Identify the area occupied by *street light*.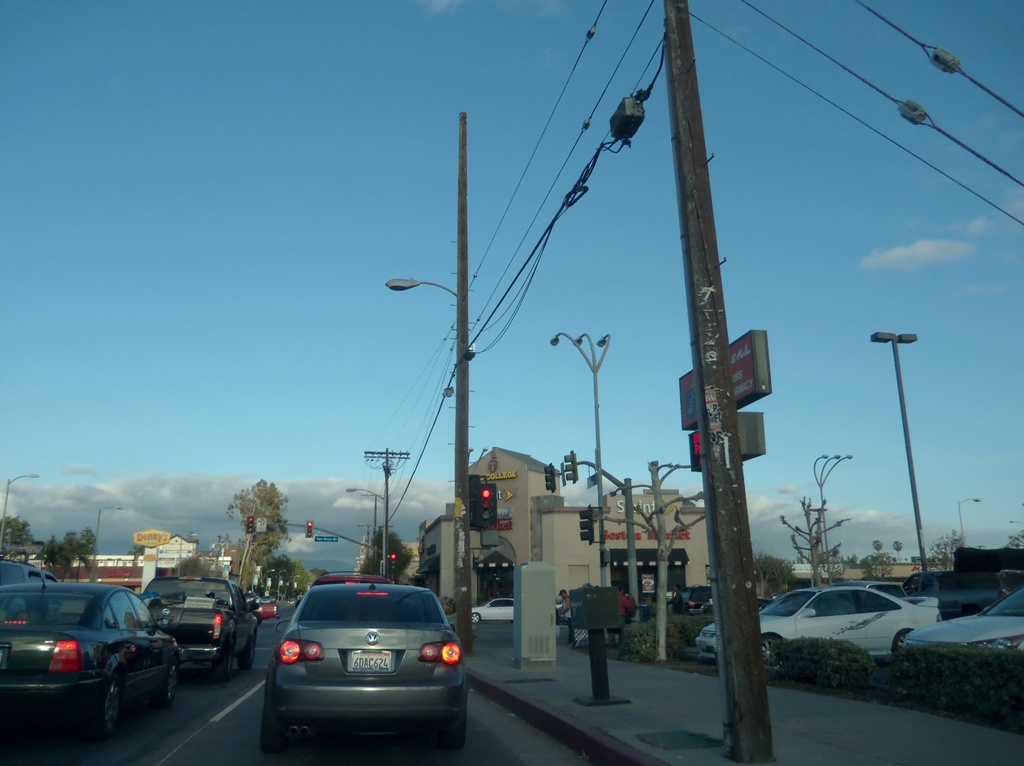
Area: [x1=0, y1=469, x2=47, y2=558].
